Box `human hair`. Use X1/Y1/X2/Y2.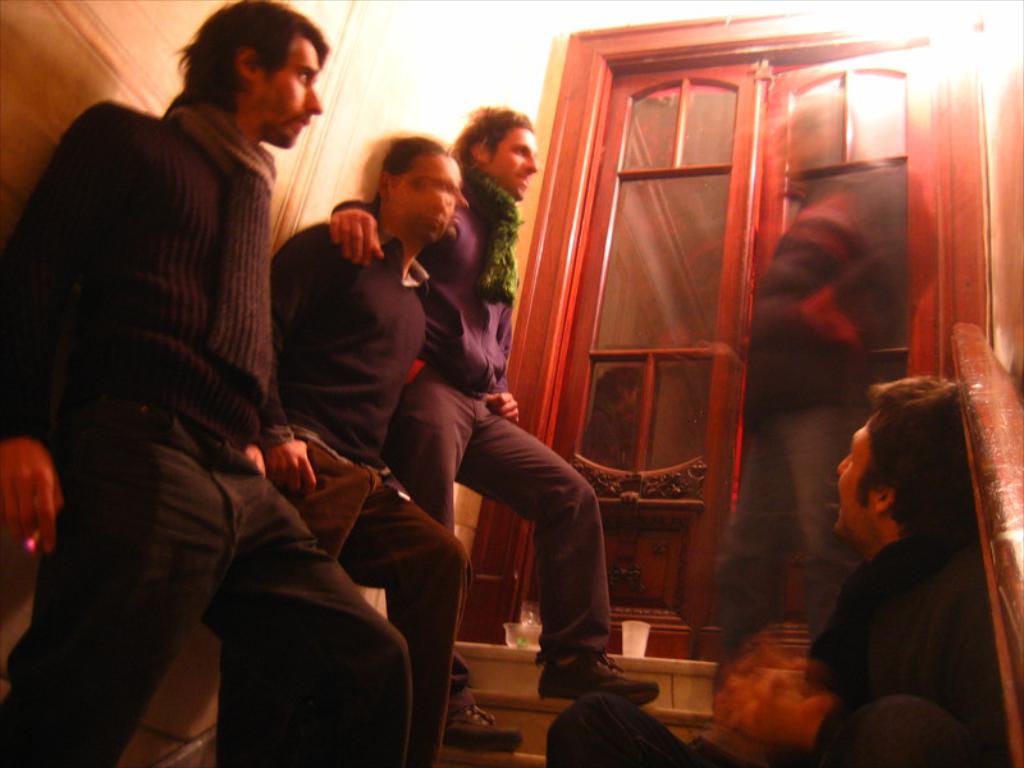
165/0/321/120.
